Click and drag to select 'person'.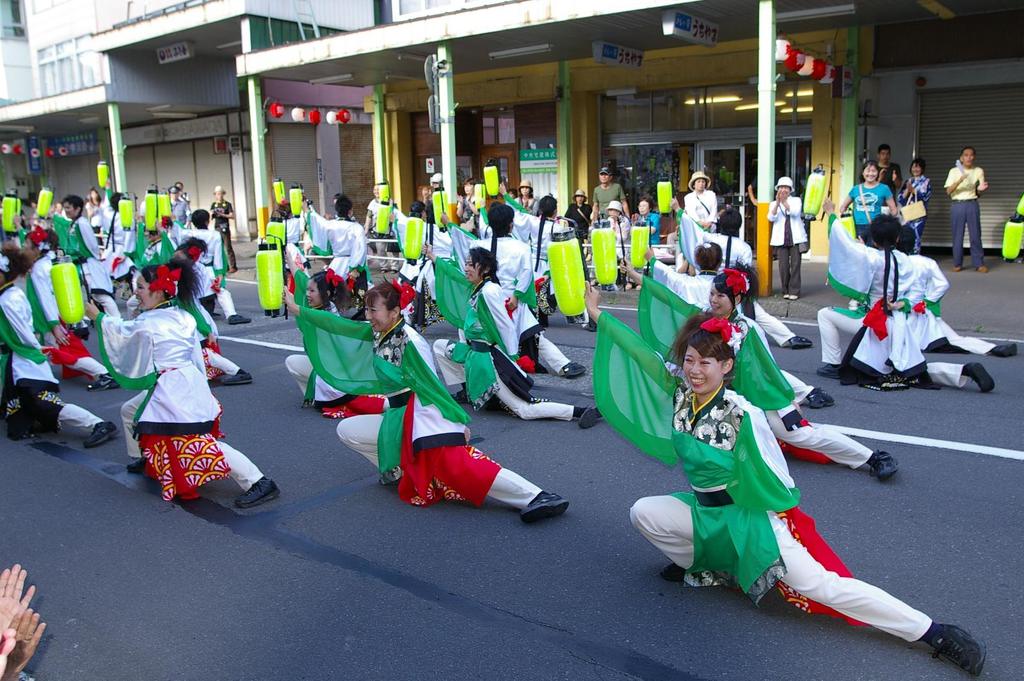
Selection: crop(947, 136, 1003, 260).
